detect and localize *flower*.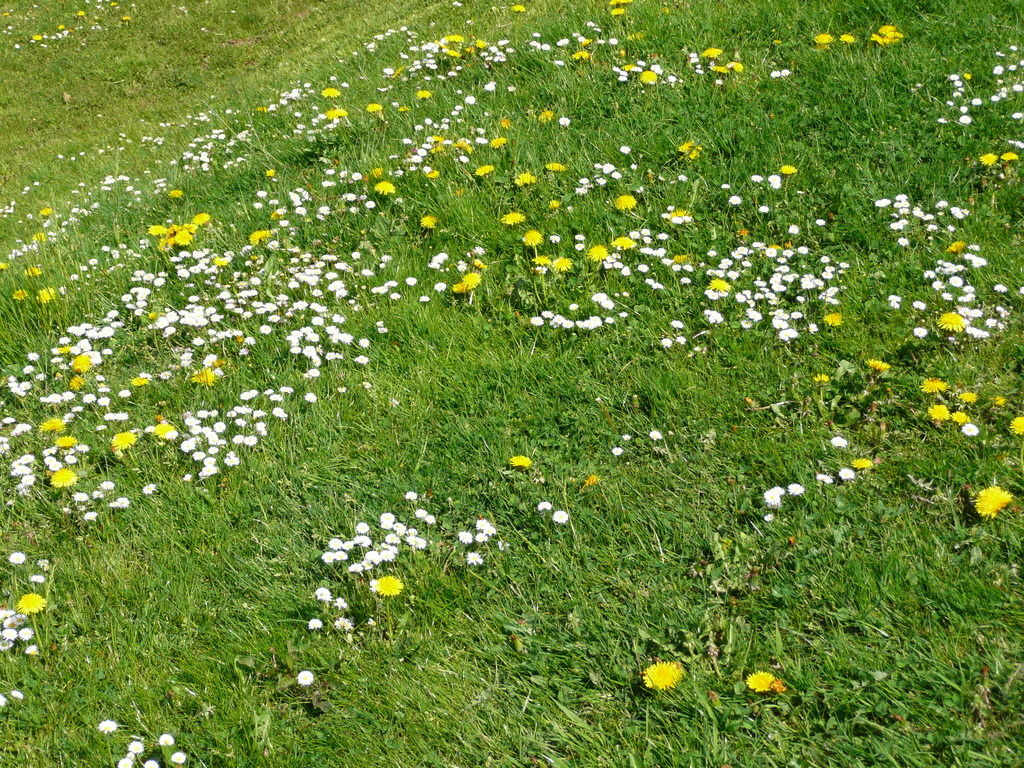
Localized at 837/463/852/479.
